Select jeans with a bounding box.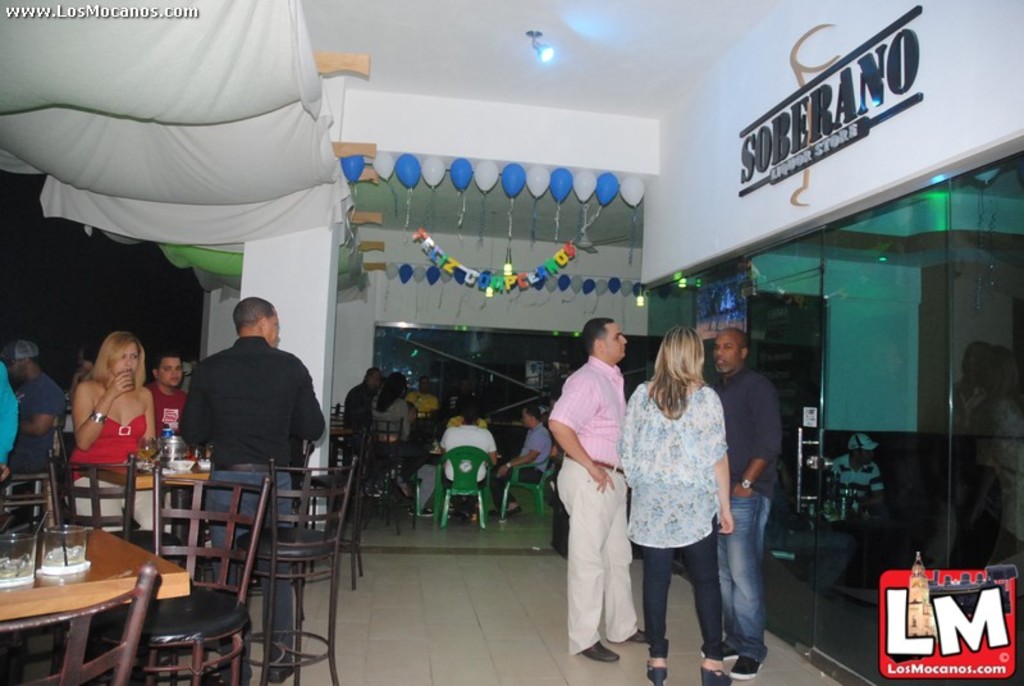
212 468 294 664.
